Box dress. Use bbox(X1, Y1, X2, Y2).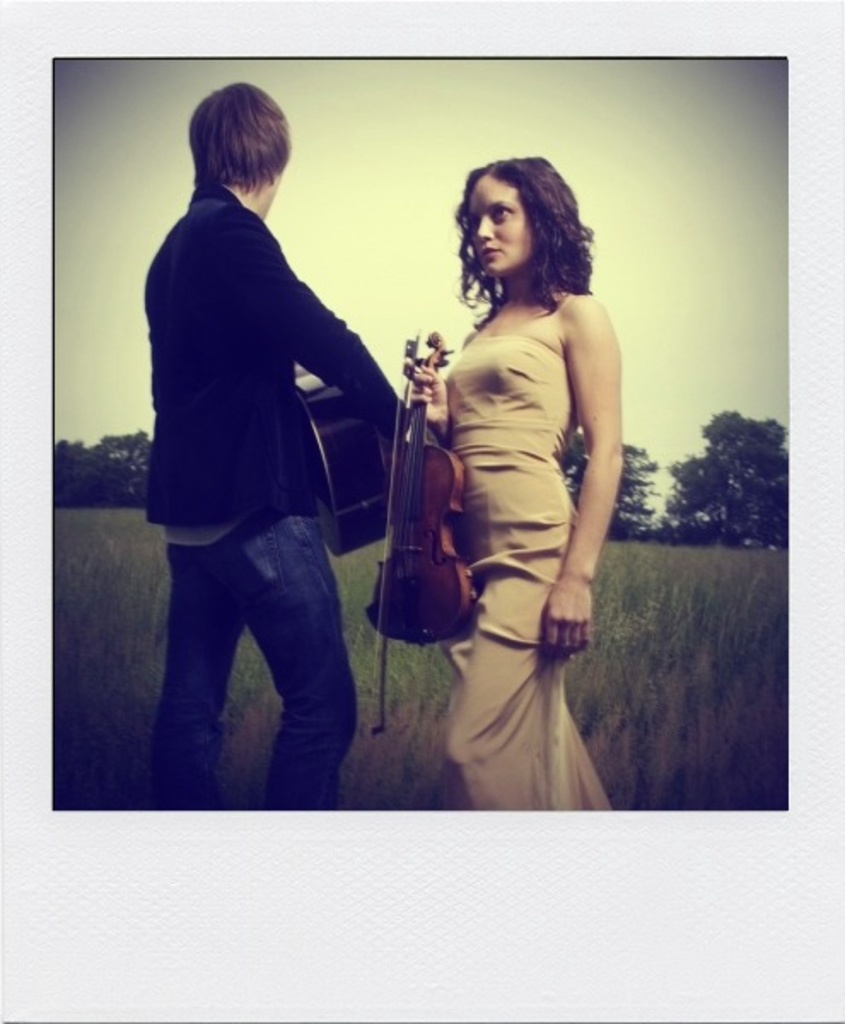
bbox(446, 340, 618, 811).
